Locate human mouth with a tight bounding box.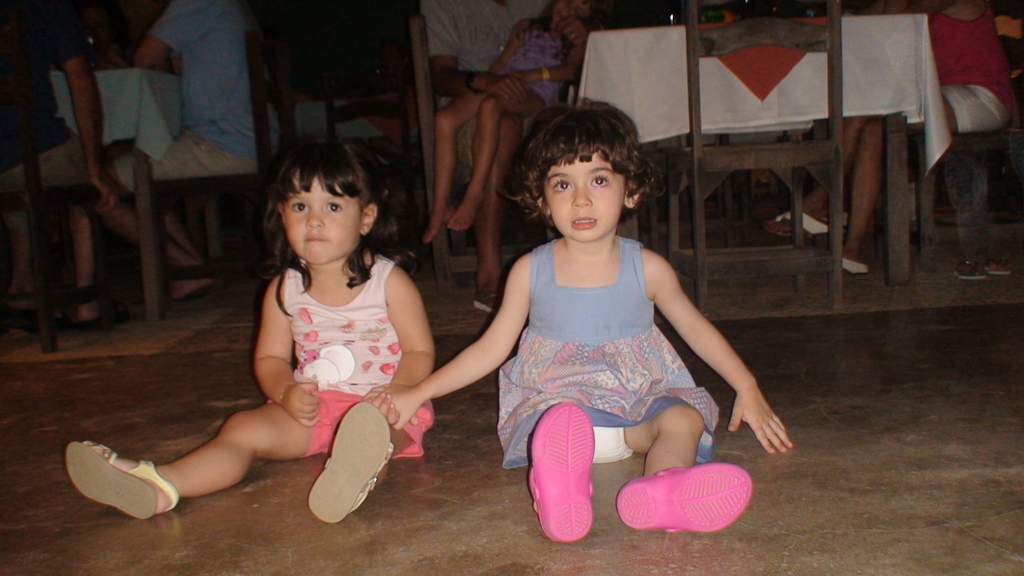
bbox(566, 215, 600, 229).
